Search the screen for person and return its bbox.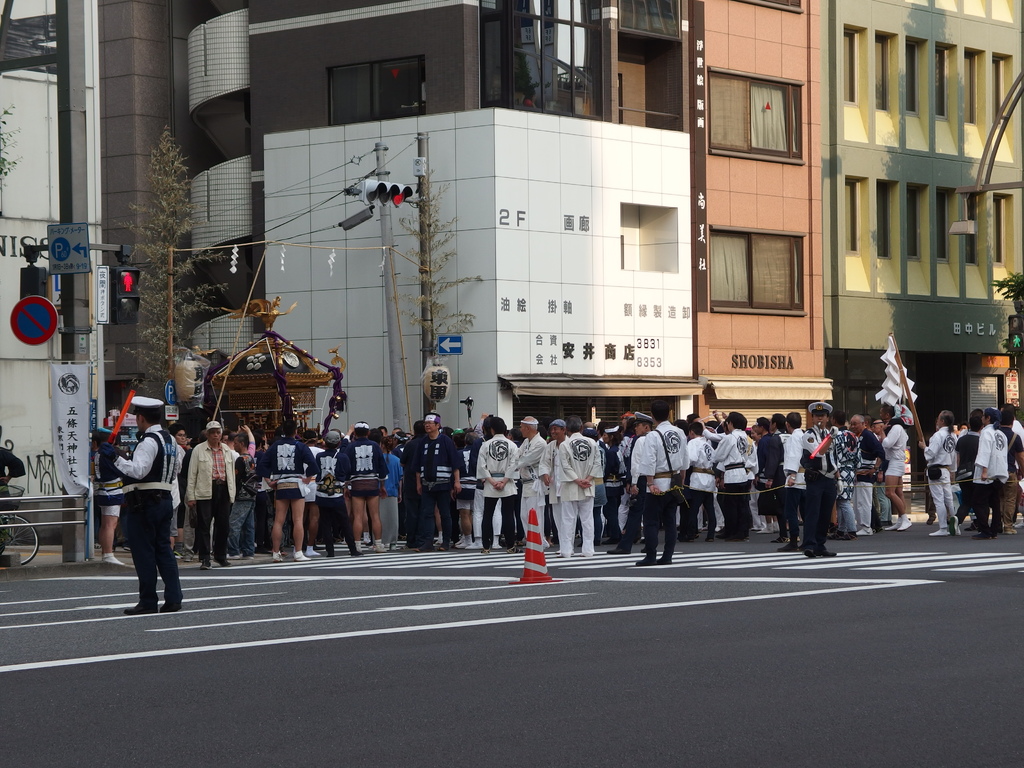
Found: pyautogui.locateOnScreen(96, 390, 187, 612).
